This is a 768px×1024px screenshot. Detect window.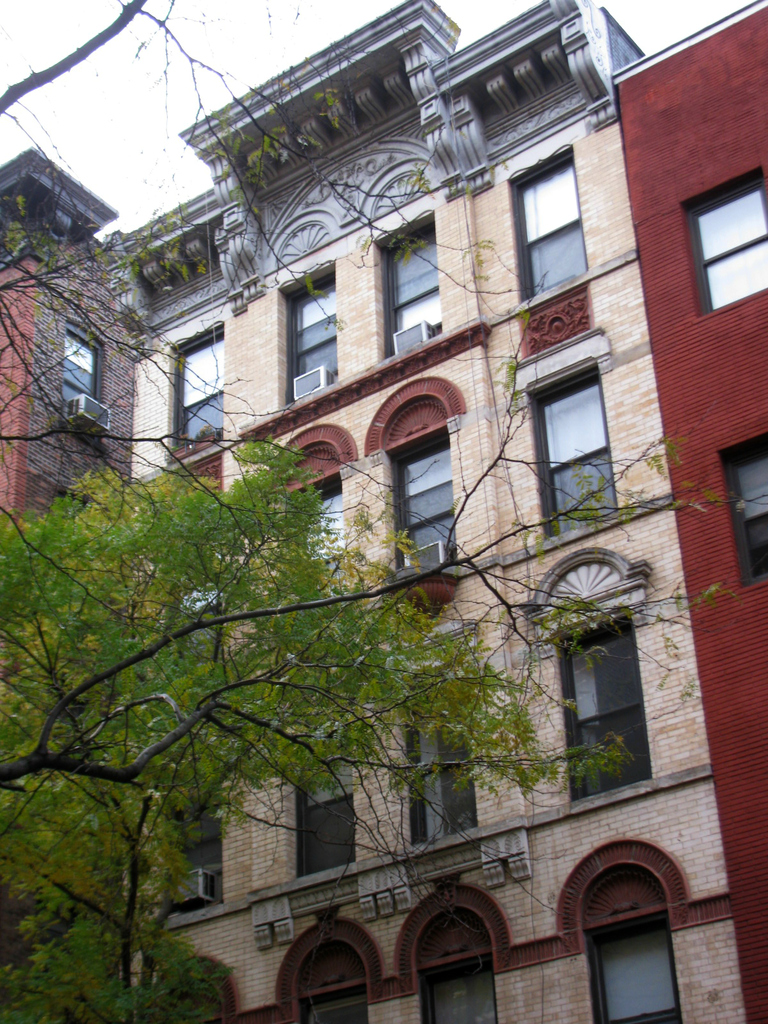
BBox(60, 324, 97, 428).
